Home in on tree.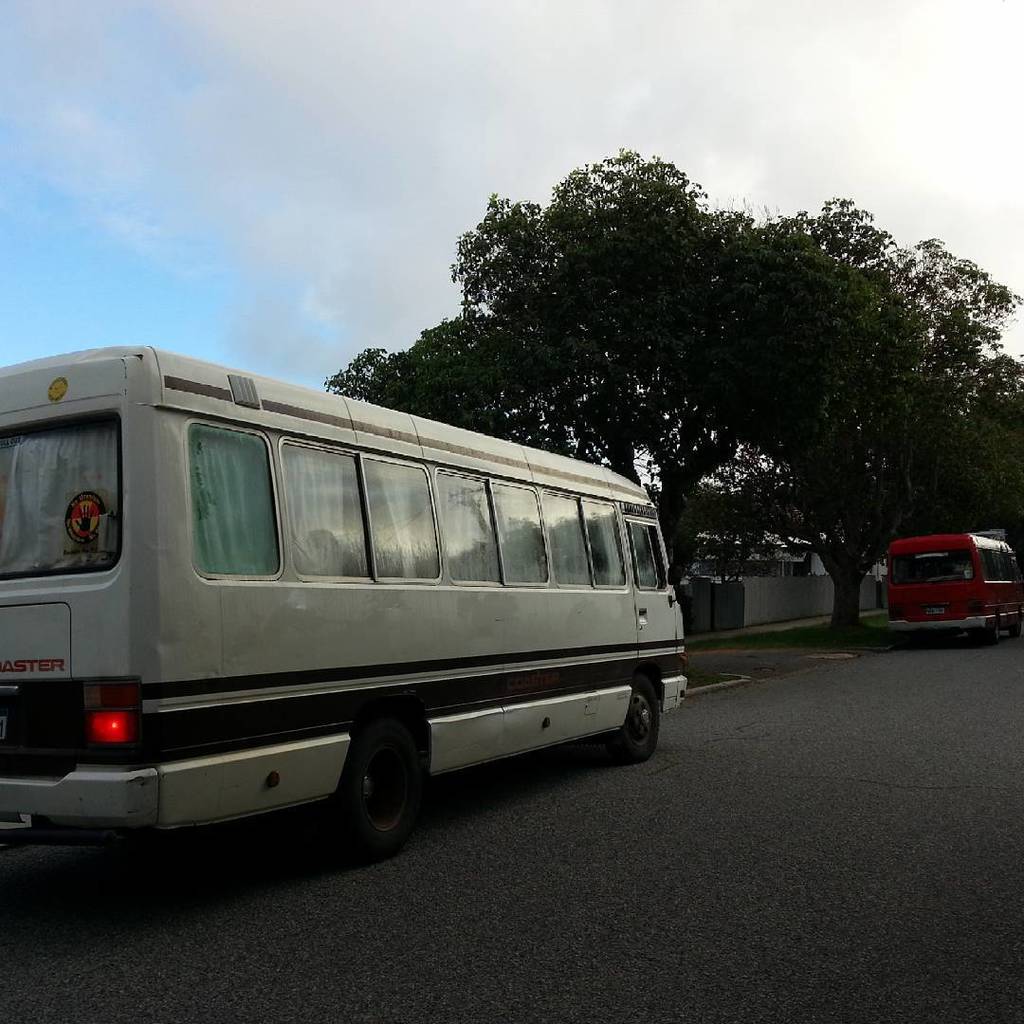
Homed in at (449,145,897,613).
